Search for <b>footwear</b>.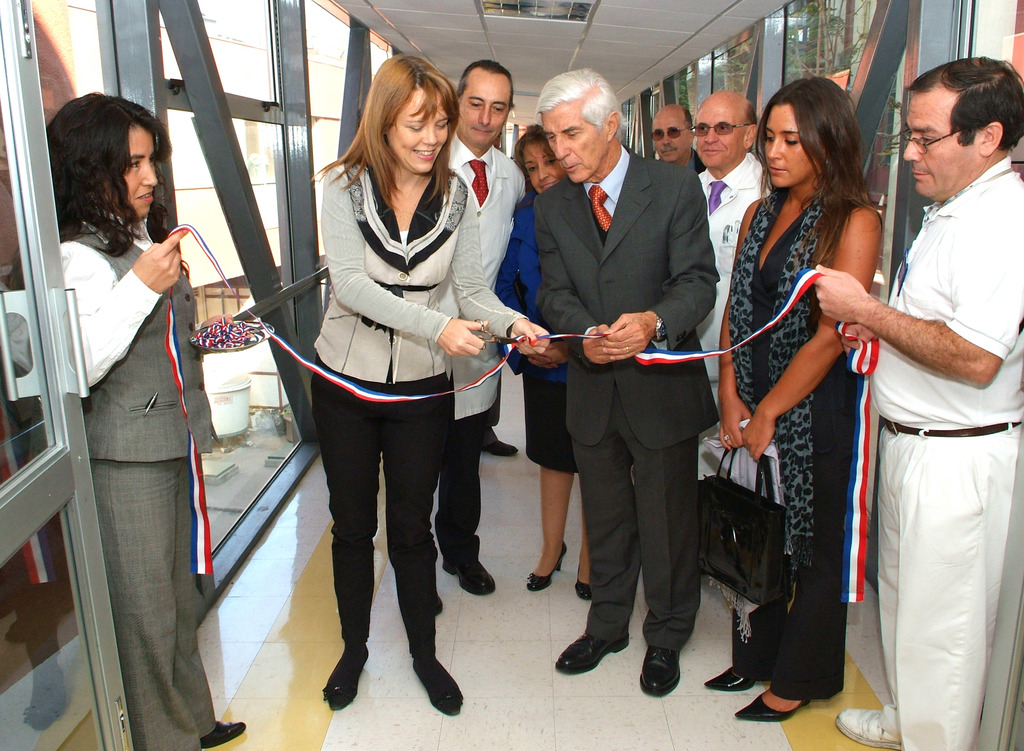
Found at locate(196, 723, 250, 748).
